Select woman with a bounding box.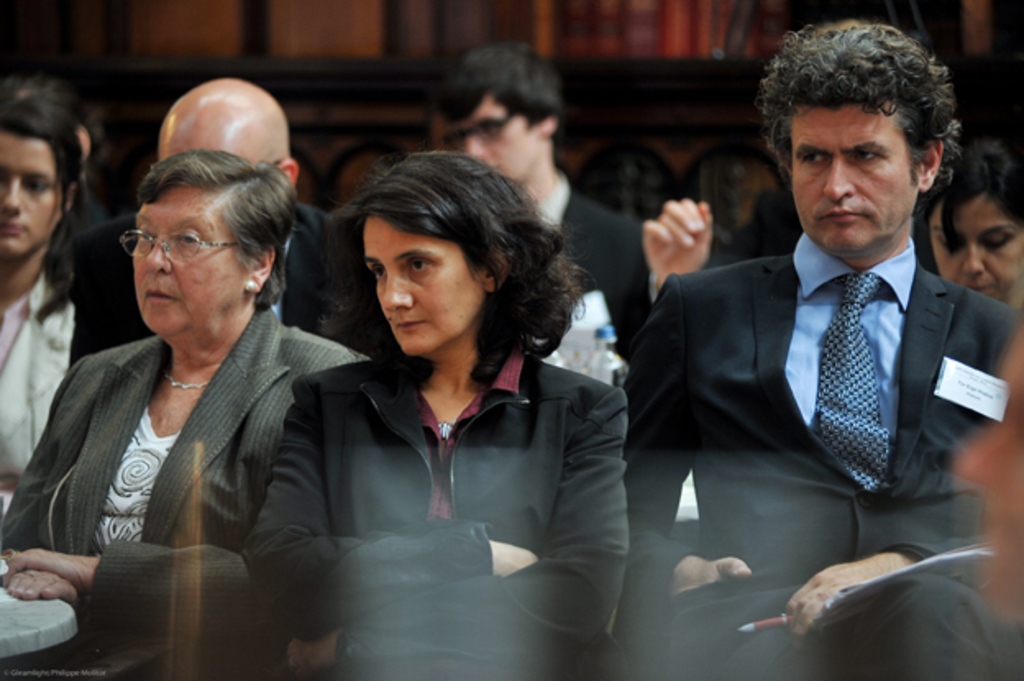
0 98 87 487.
